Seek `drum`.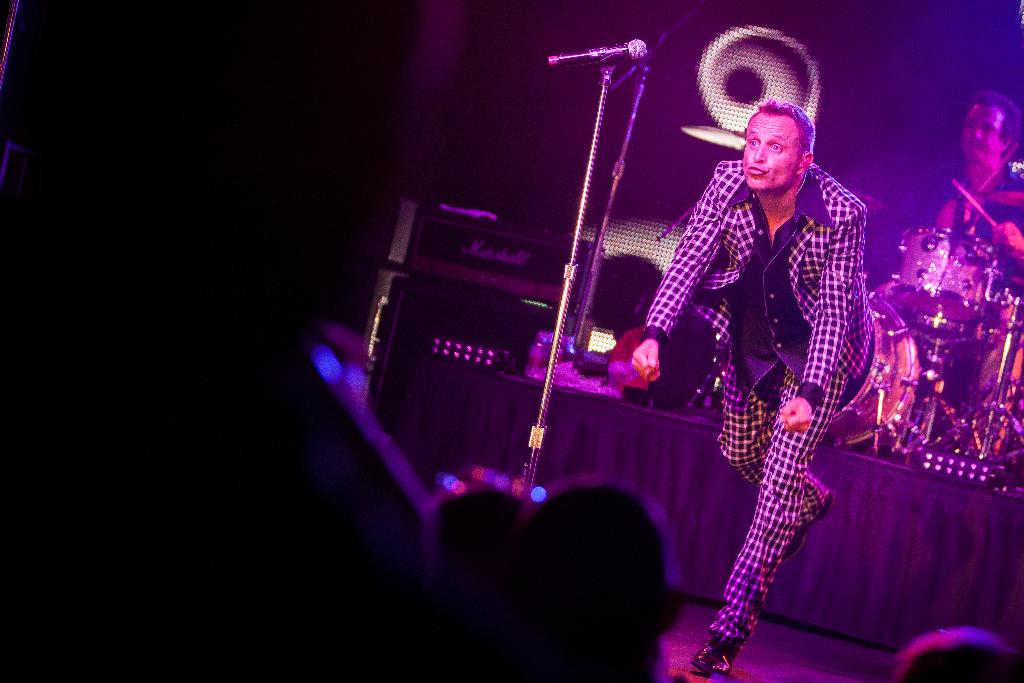
(821, 291, 918, 450).
